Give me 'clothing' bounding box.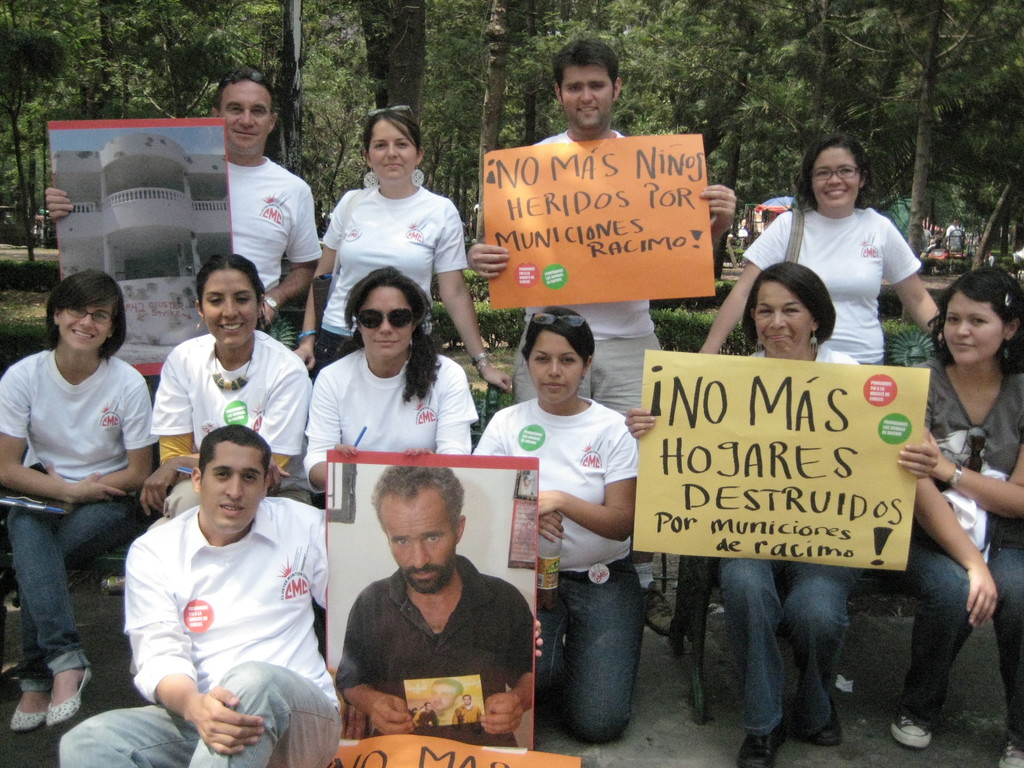
[left=744, top=182, right=927, bottom=380].
